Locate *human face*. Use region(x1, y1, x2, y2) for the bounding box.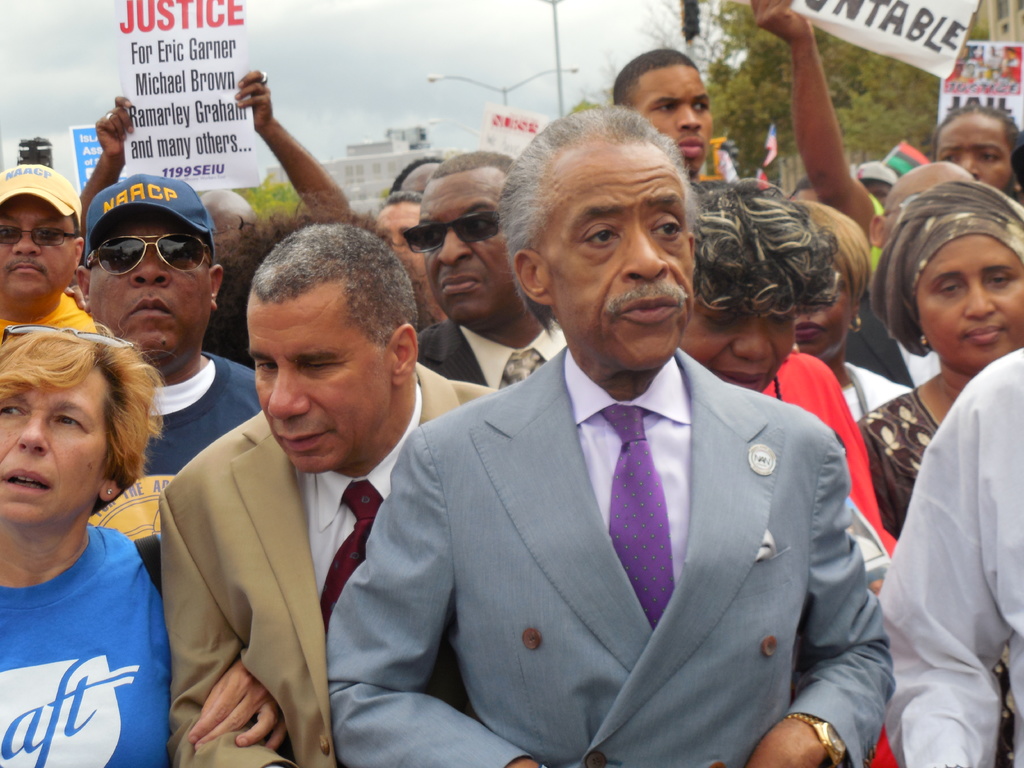
region(417, 171, 510, 327).
